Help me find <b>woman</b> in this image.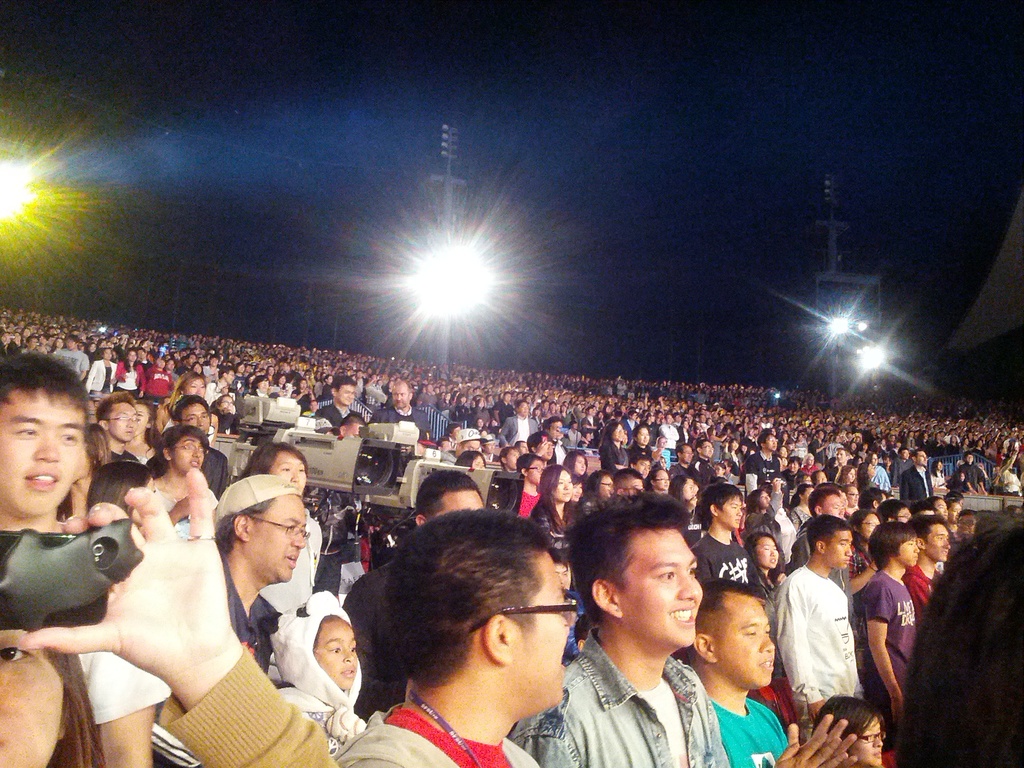
Found it: <bbox>0, 611, 102, 767</bbox>.
